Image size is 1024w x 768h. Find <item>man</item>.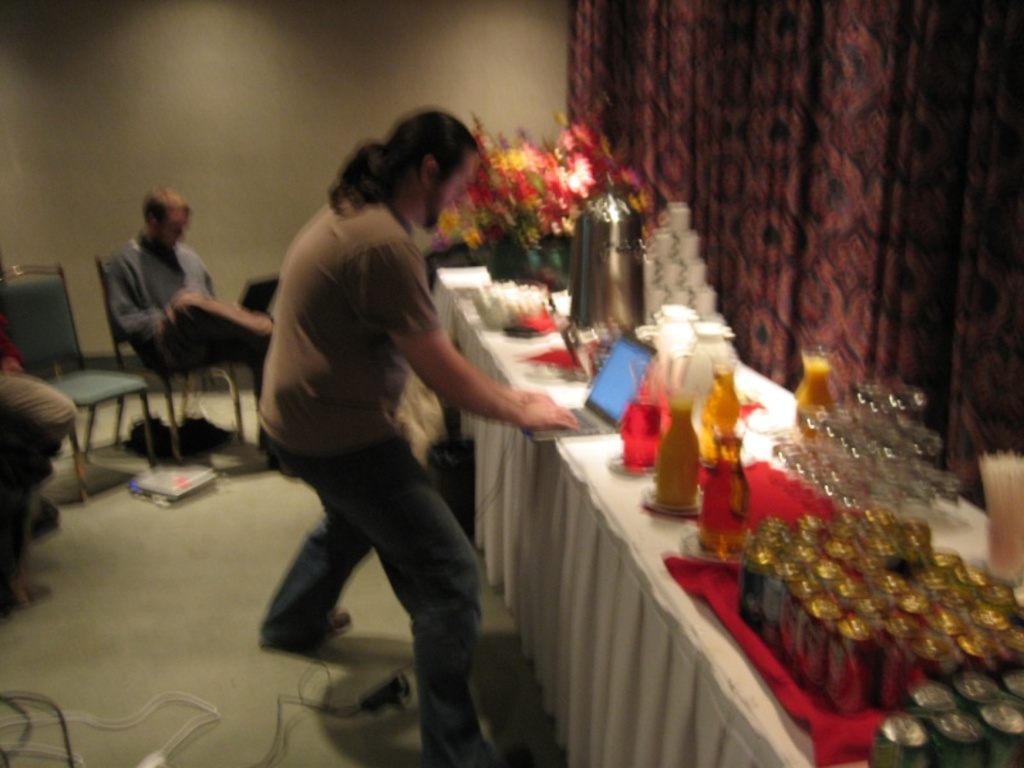
224/124/545/737.
